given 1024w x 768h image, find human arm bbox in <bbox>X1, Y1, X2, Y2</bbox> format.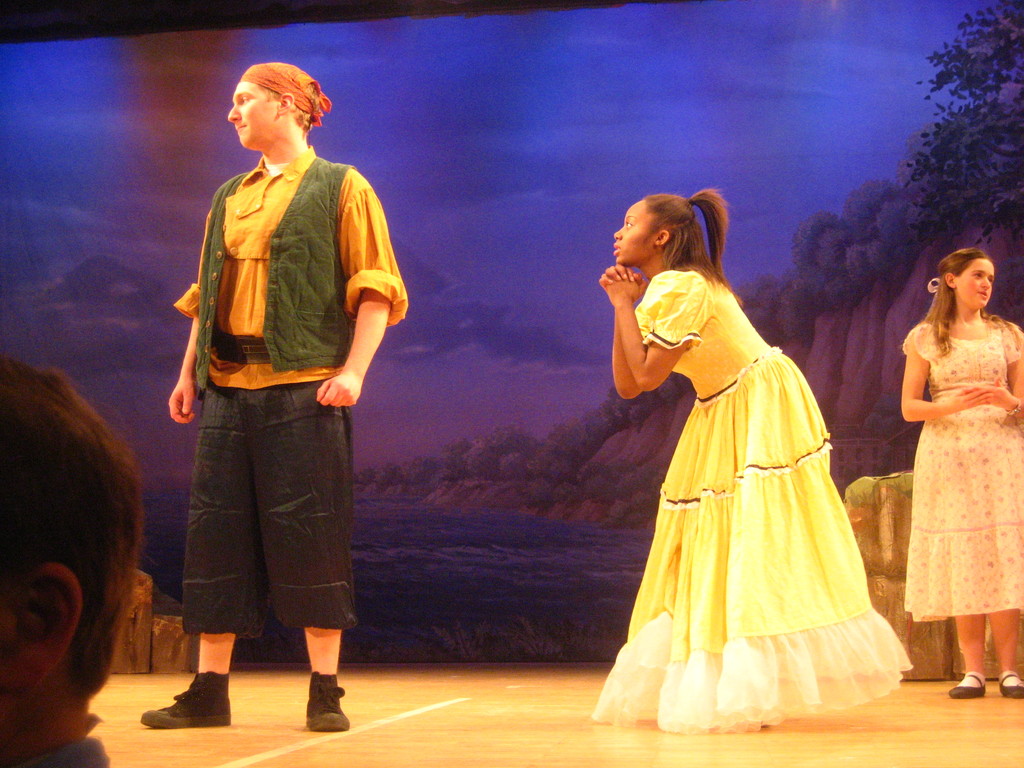
<bbox>959, 326, 1023, 429</bbox>.
